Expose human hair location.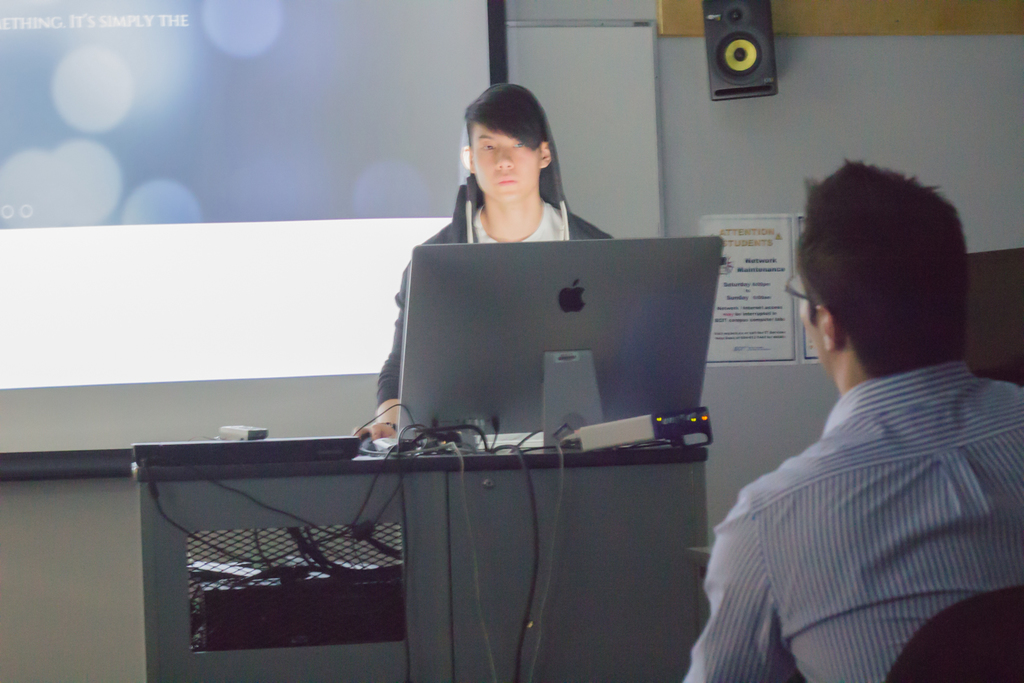
Exposed at (794,151,966,381).
